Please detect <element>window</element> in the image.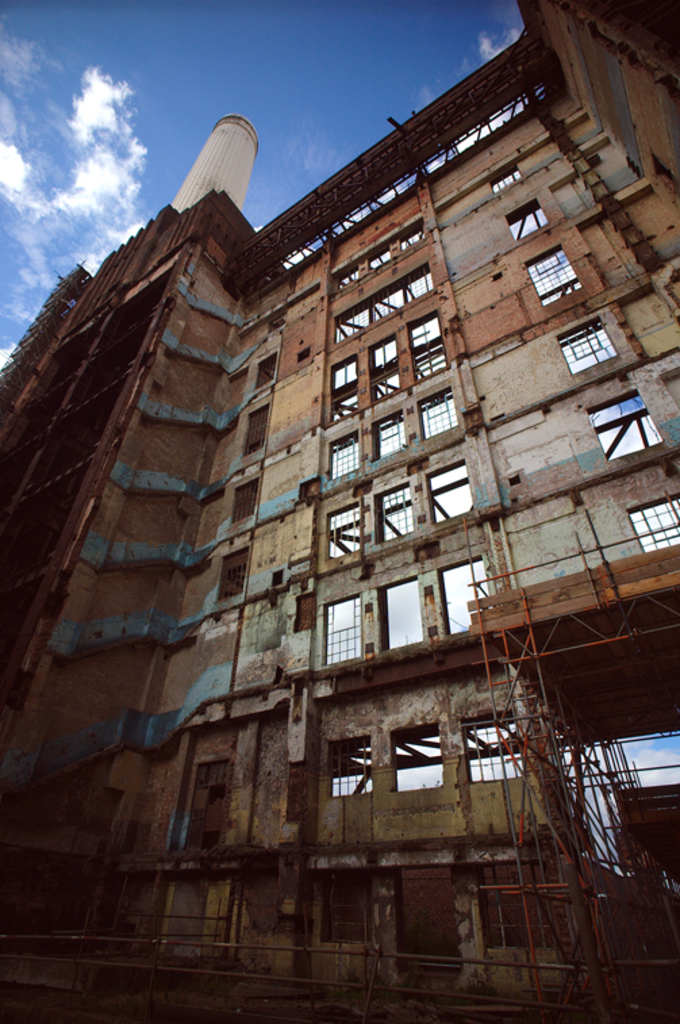
x1=507, y1=193, x2=545, y2=242.
